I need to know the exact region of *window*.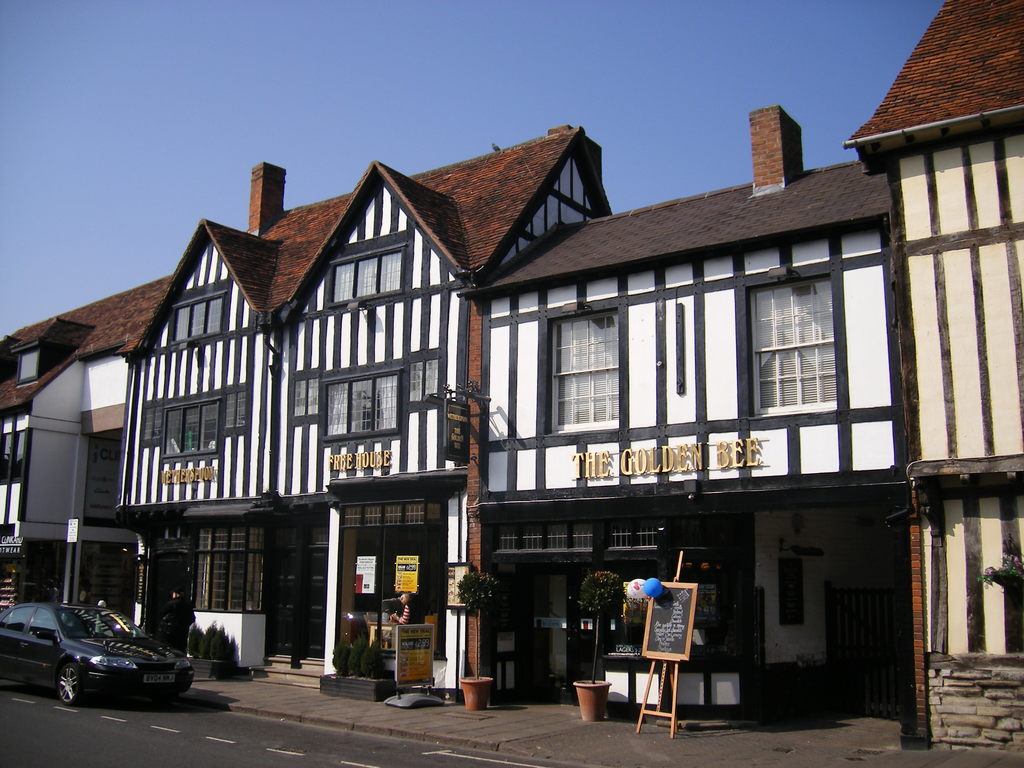
Region: select_region(545, 297, 620, 444).
